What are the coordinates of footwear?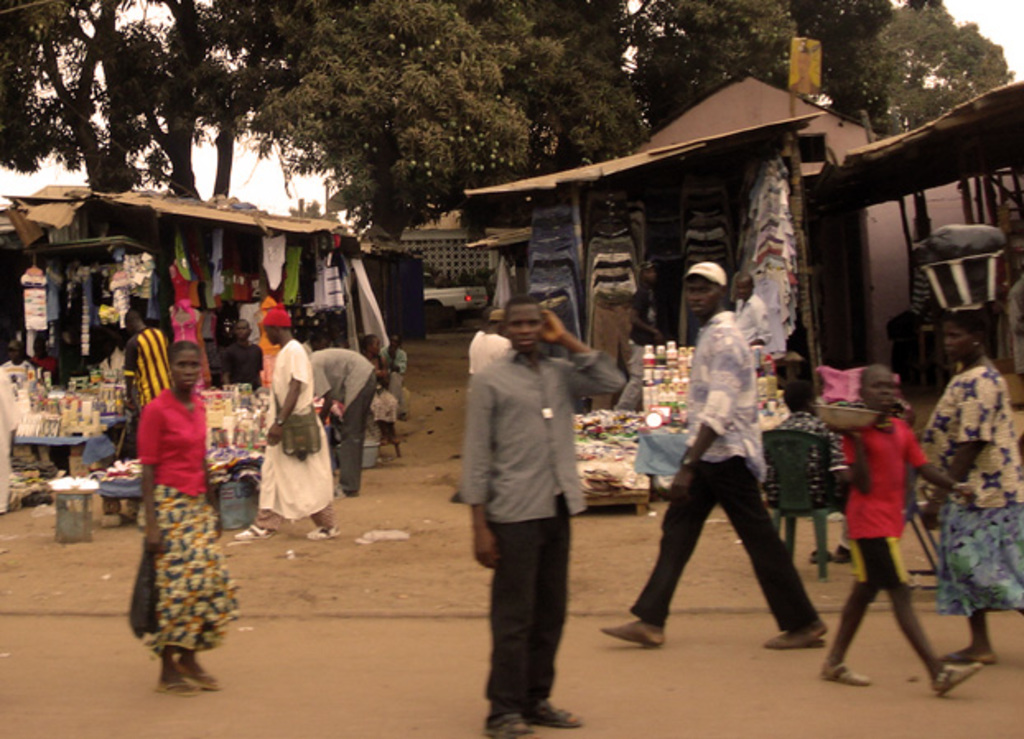
(835,545,849,561).
